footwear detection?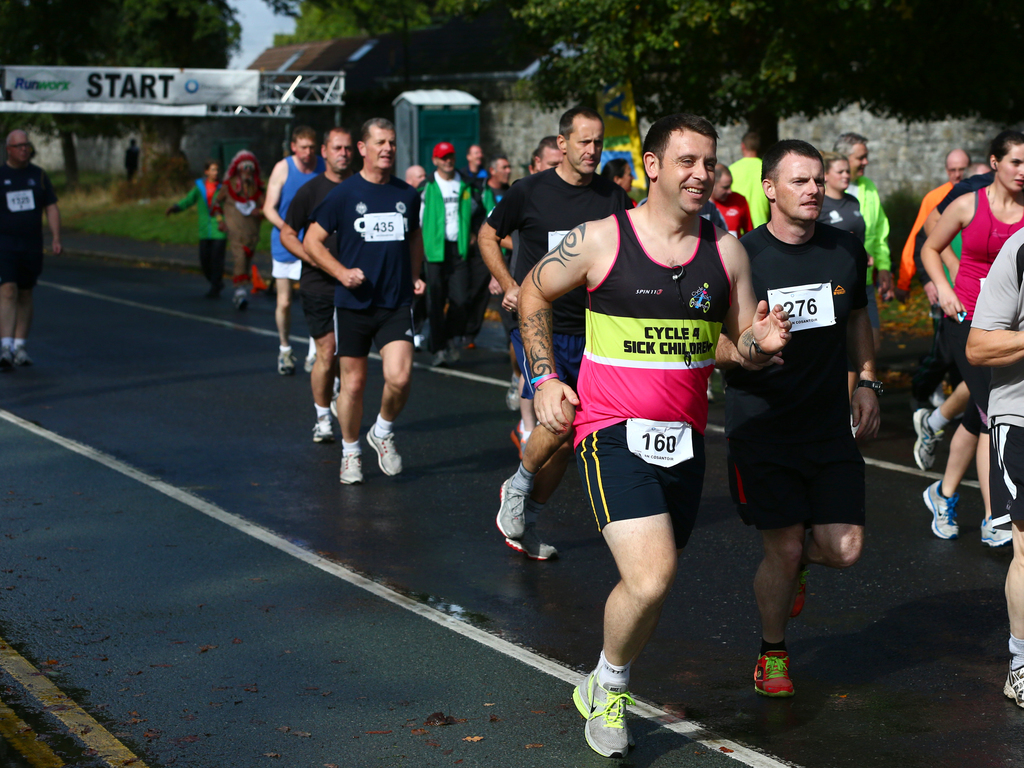
BBox(305, 358, 336, 392)
